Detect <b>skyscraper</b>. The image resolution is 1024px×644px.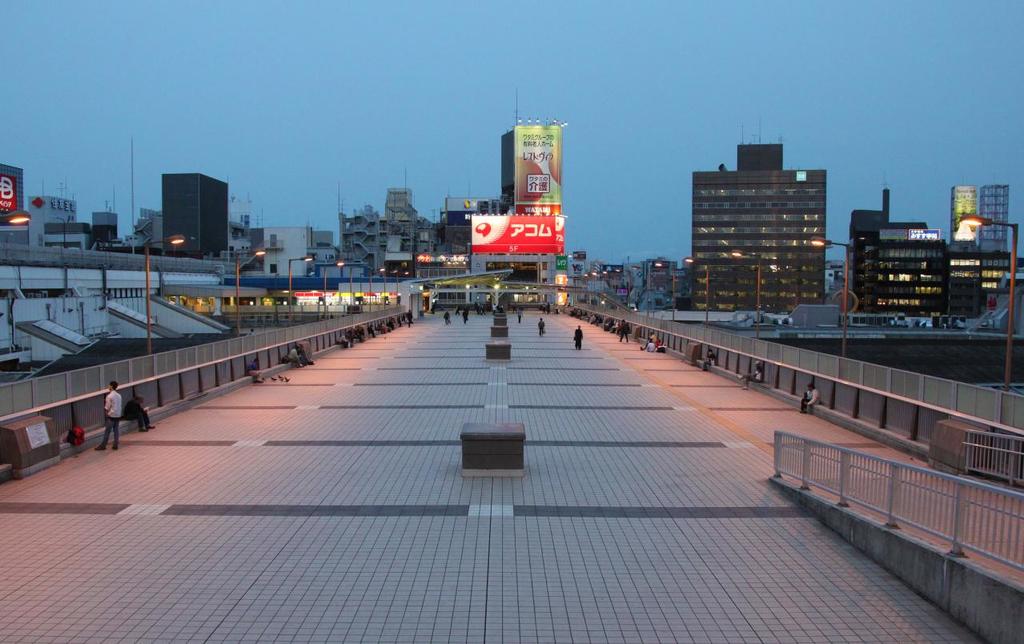
locate(696, 138, 853, 301).
